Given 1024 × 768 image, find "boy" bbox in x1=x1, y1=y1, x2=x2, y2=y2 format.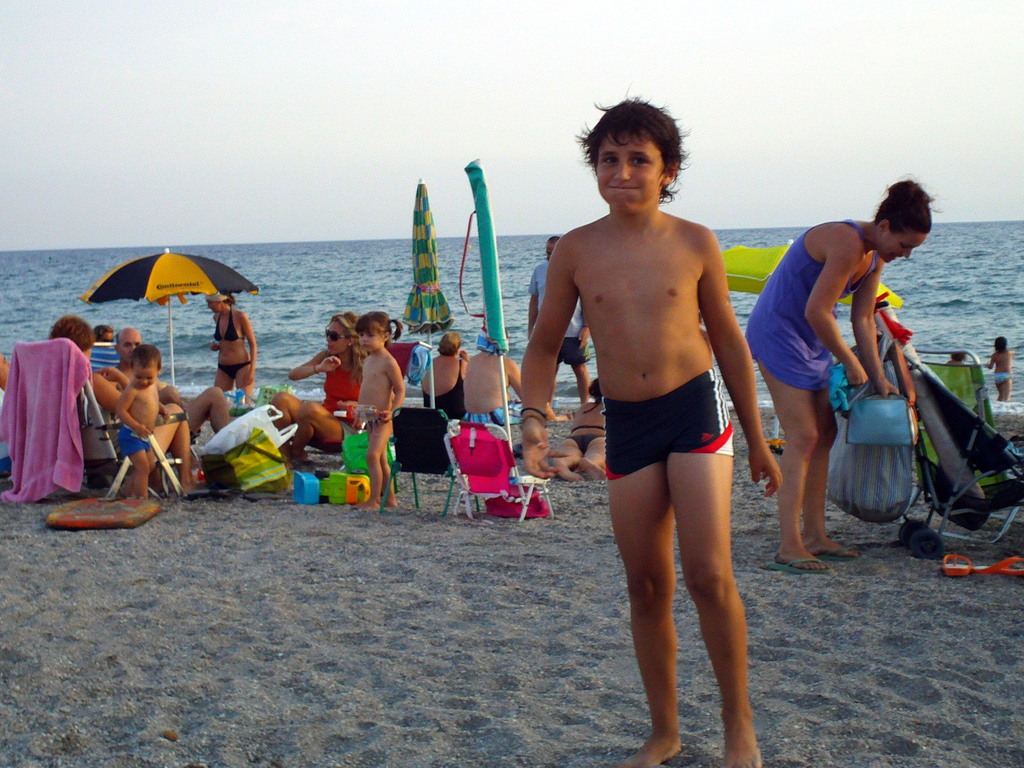
x1=521, y1=94, x2=780, y2=767.
